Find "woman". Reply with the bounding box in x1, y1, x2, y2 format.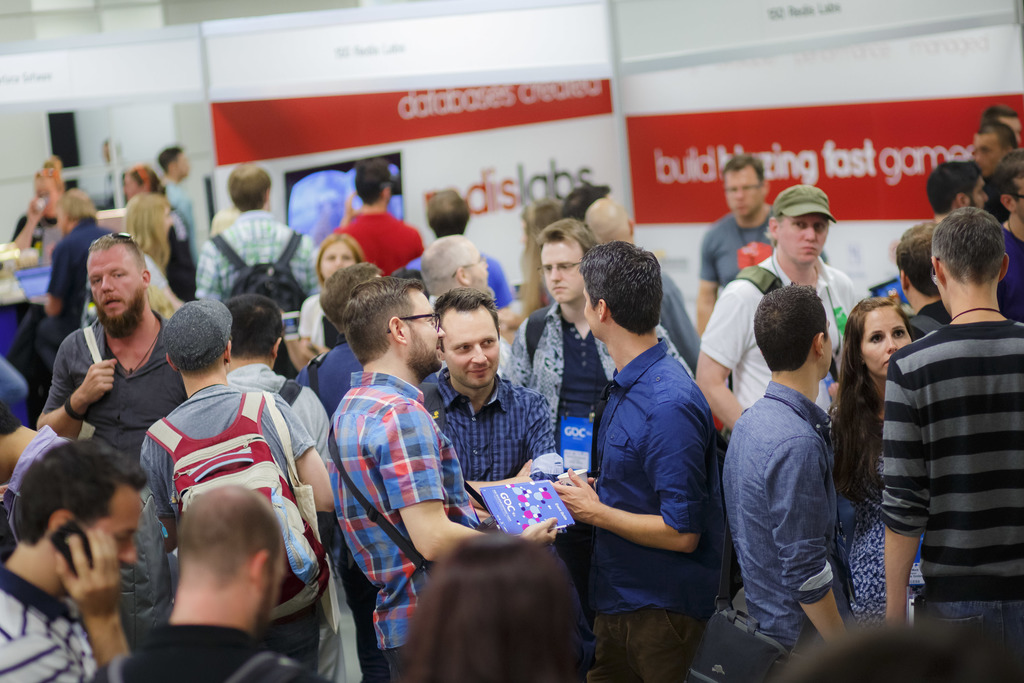
301, 240, 362, 350.
